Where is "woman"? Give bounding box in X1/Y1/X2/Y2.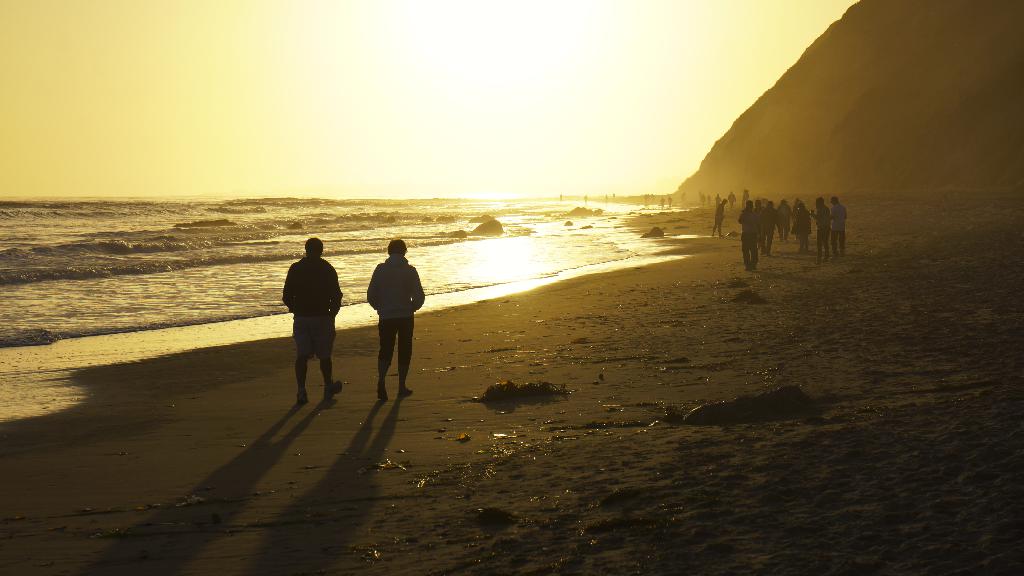
366/237/426/401.
